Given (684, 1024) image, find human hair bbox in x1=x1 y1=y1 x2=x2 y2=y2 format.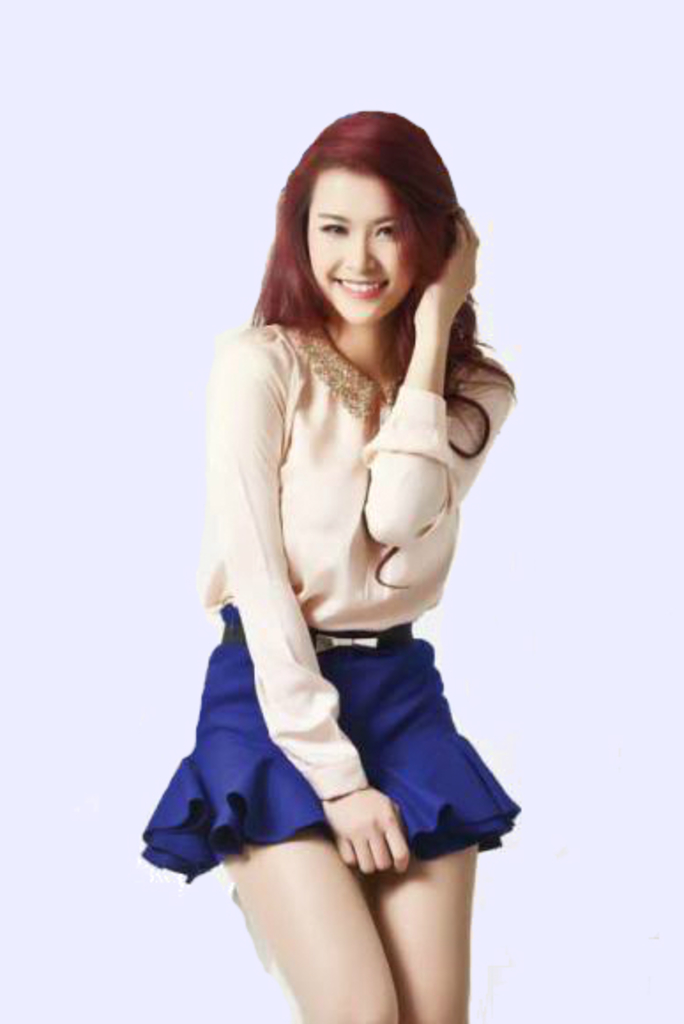
x1=256 y1=92 x2=463 y2=435.
